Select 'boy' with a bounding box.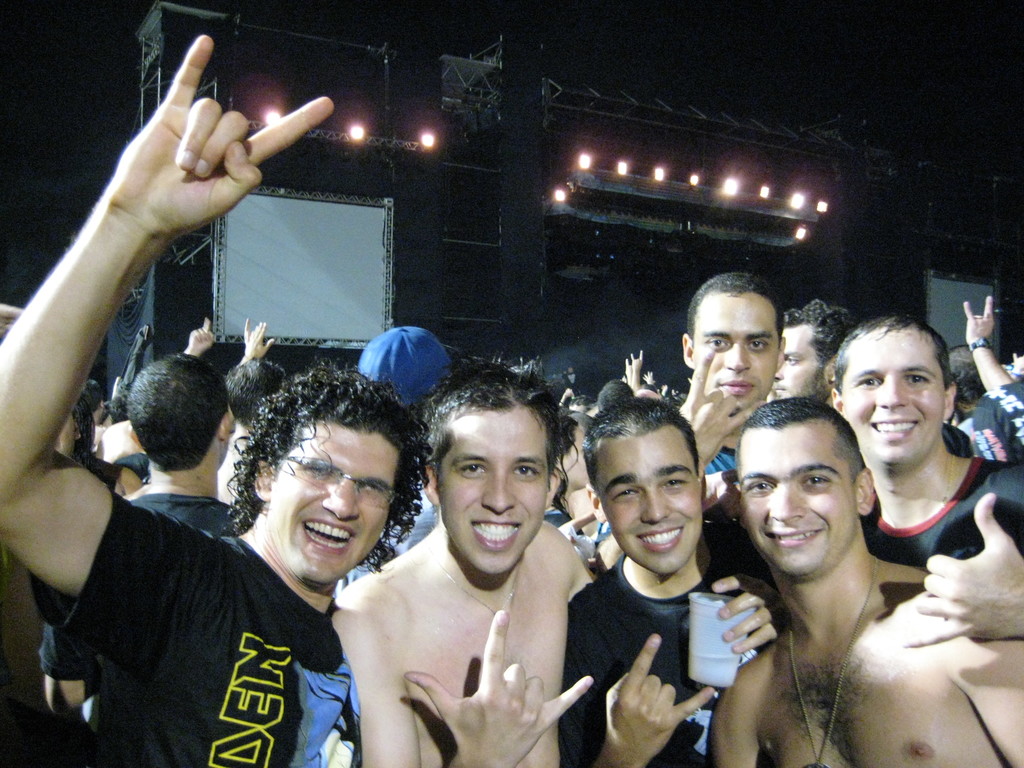
region(535, 408, 592, 559).
